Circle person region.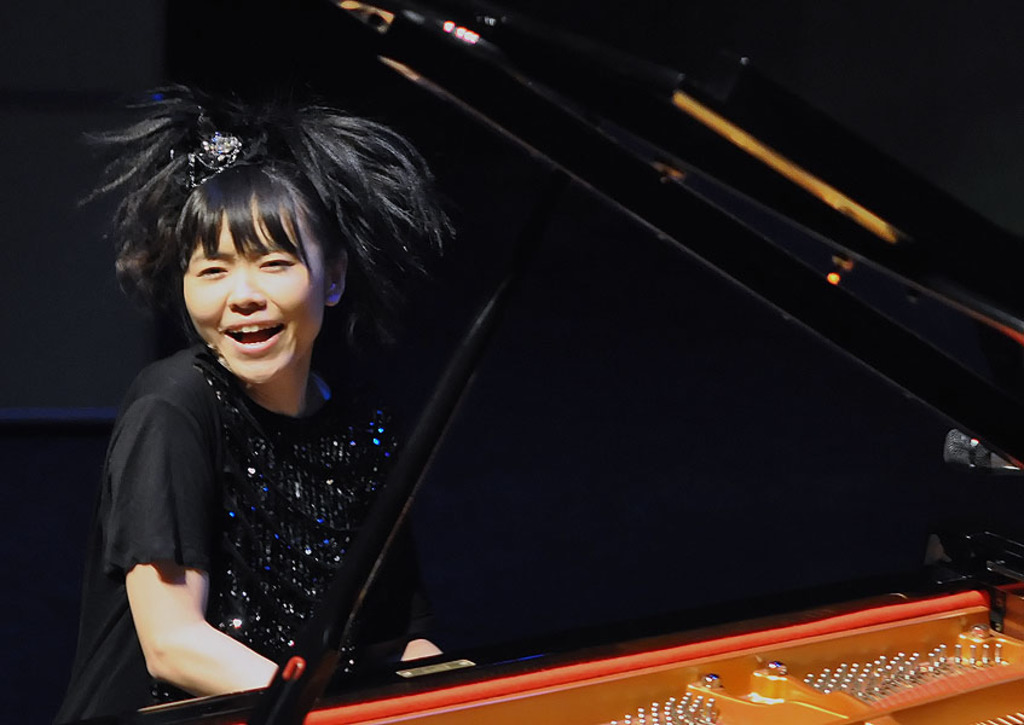
Region: rect(80, 62, 468, 724).
